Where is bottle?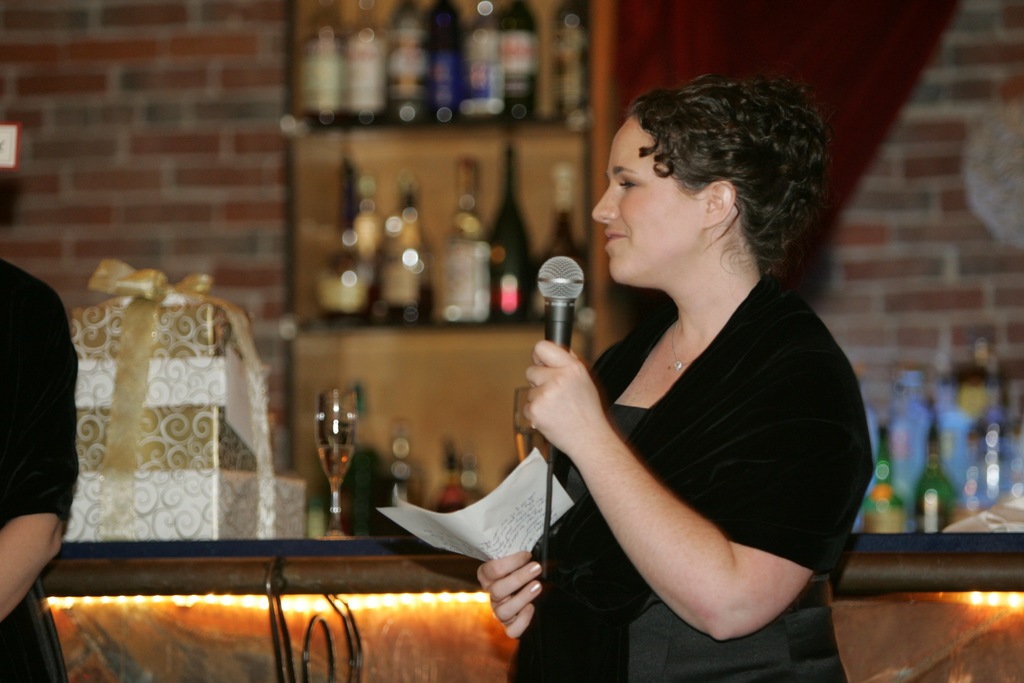
BBox(863, 422, 908, 538).
